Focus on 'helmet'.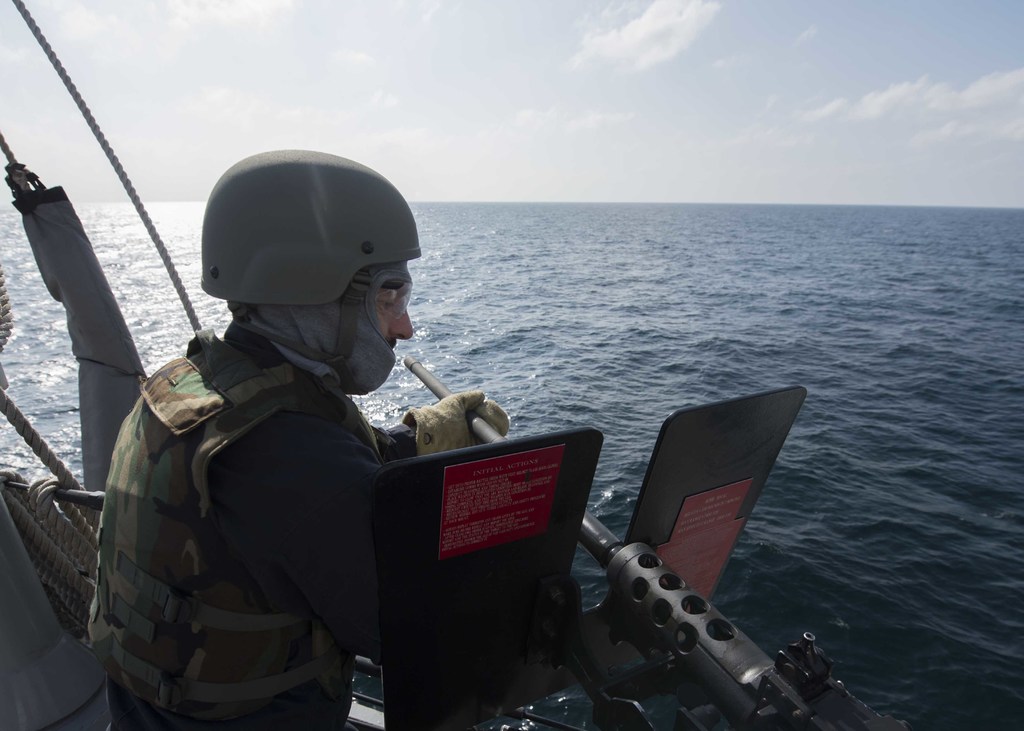
Focused at [left=184, top=154, right=423, bottom=382].
